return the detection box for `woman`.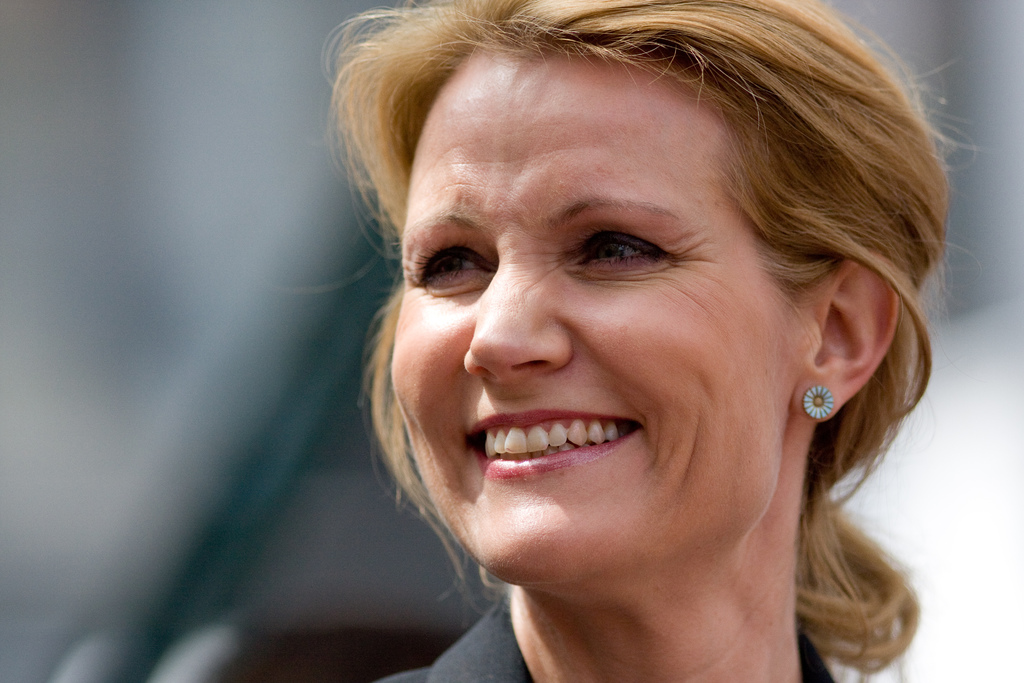
crop(231, 3, 1011, 669).
